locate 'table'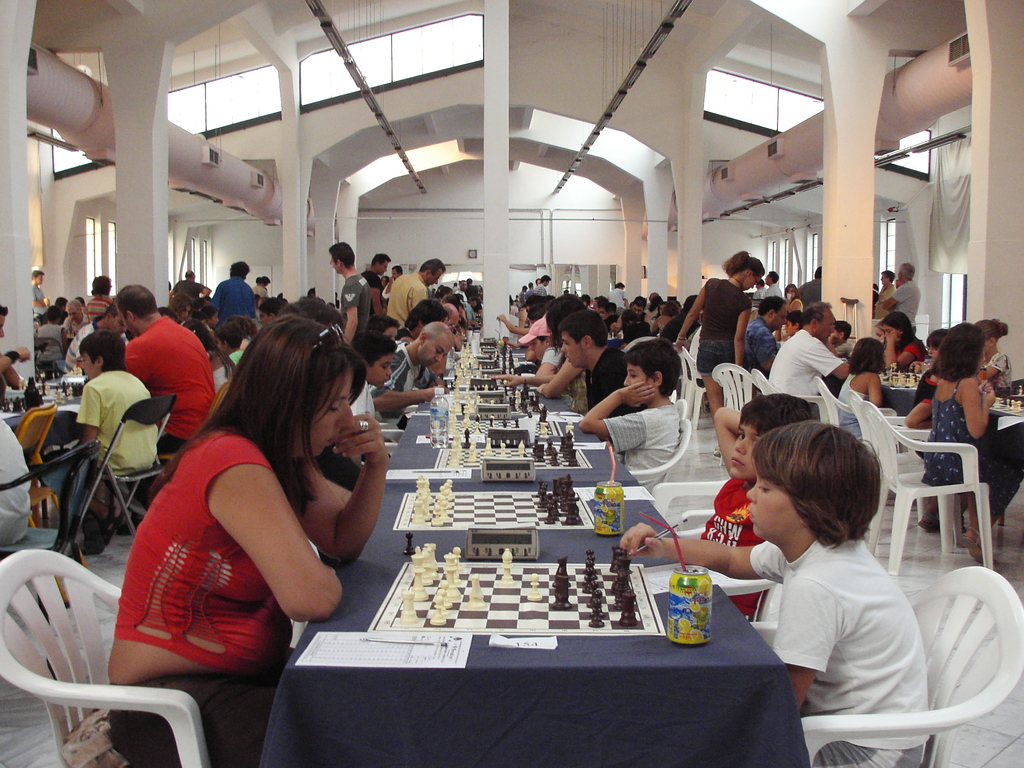
box=[298, 453, 733, 752]
